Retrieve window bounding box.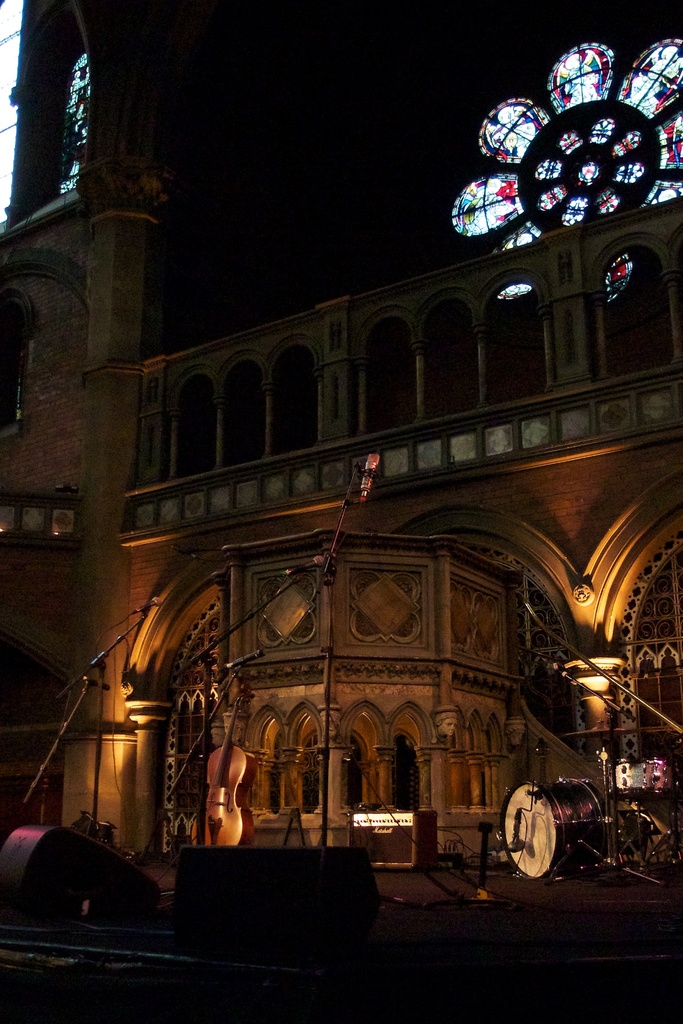
Bounding box: BBox(247, 712, 284, 813).
